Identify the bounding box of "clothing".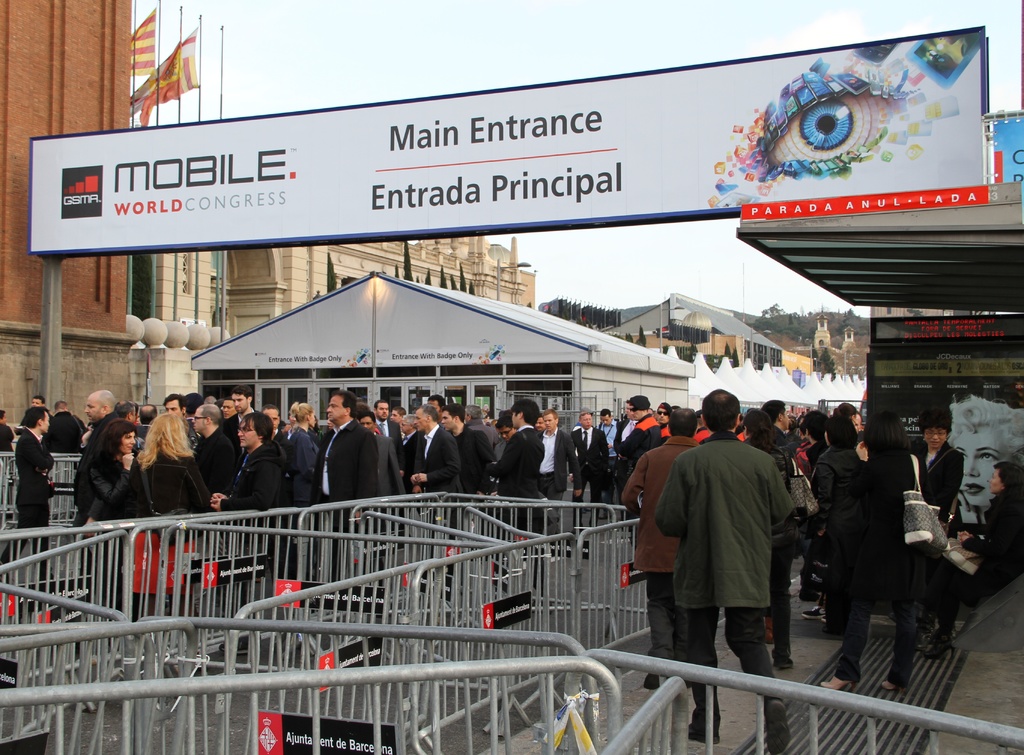
(left=223, top=400, right=259, bottom=448).
